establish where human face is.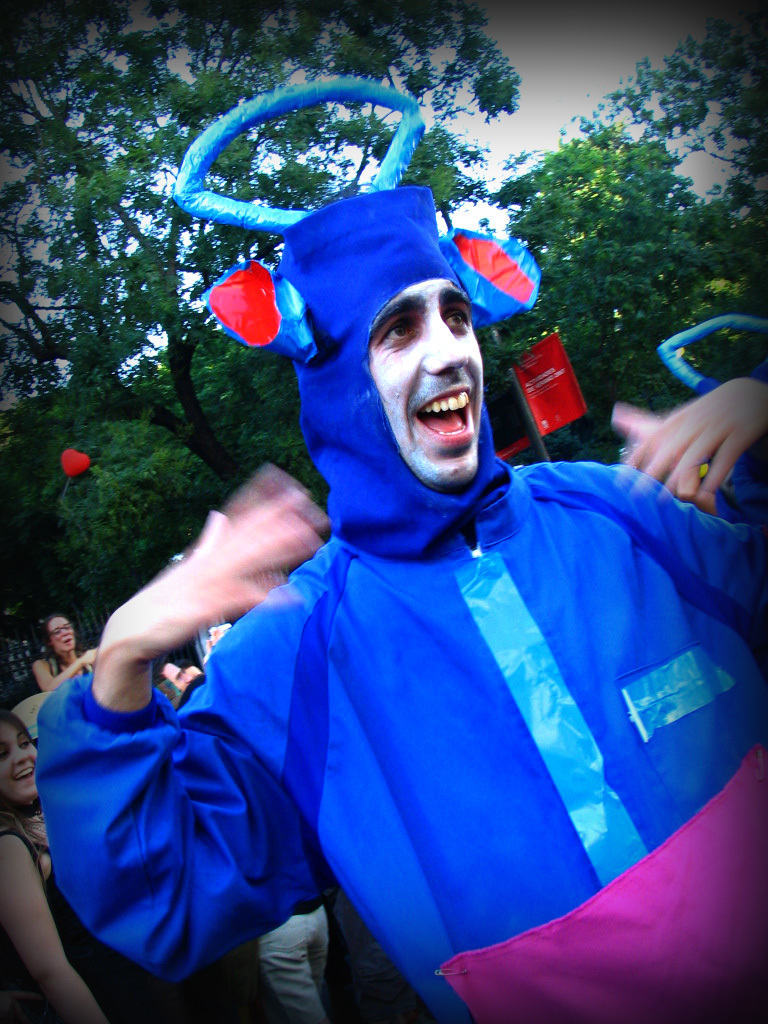
Established at Rect(45, 612, 79, 654).
